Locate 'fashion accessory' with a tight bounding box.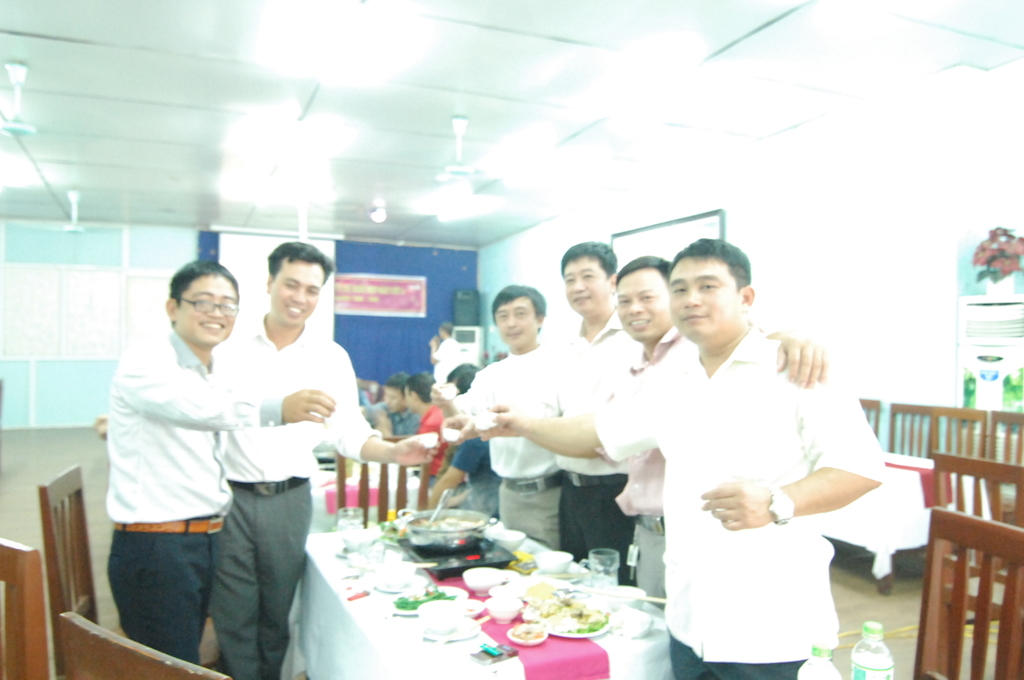
detection(766, 486, 797, 528).
